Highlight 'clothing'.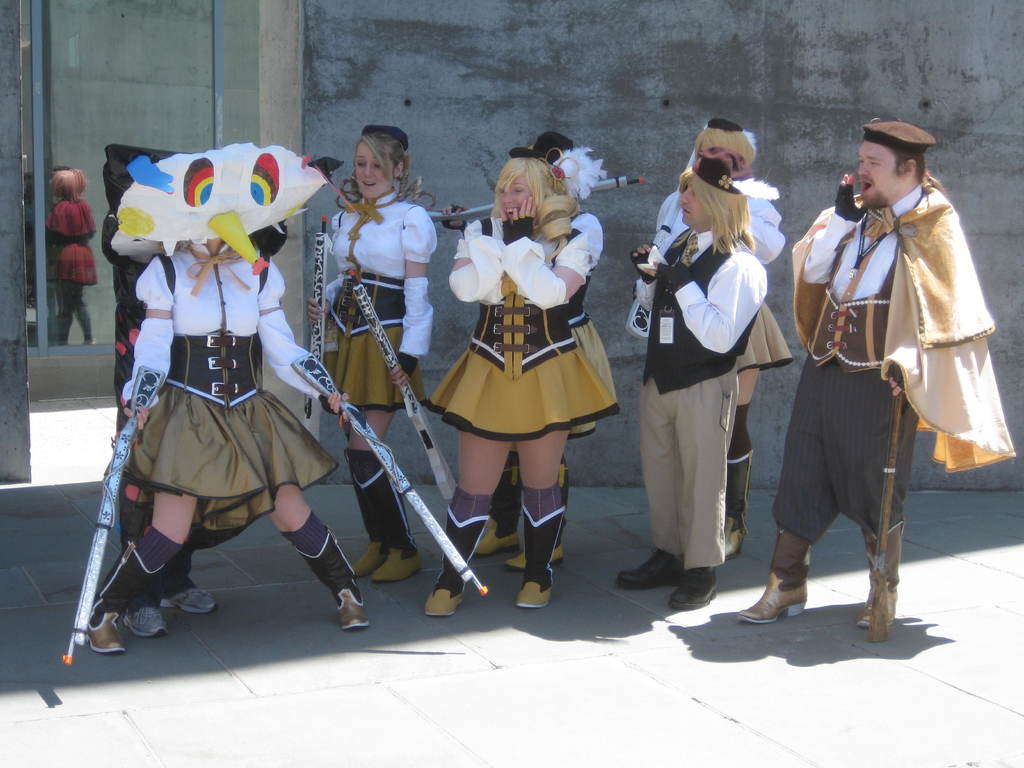
Highlighted region: <region>427, 204, 616, 438</region>.
